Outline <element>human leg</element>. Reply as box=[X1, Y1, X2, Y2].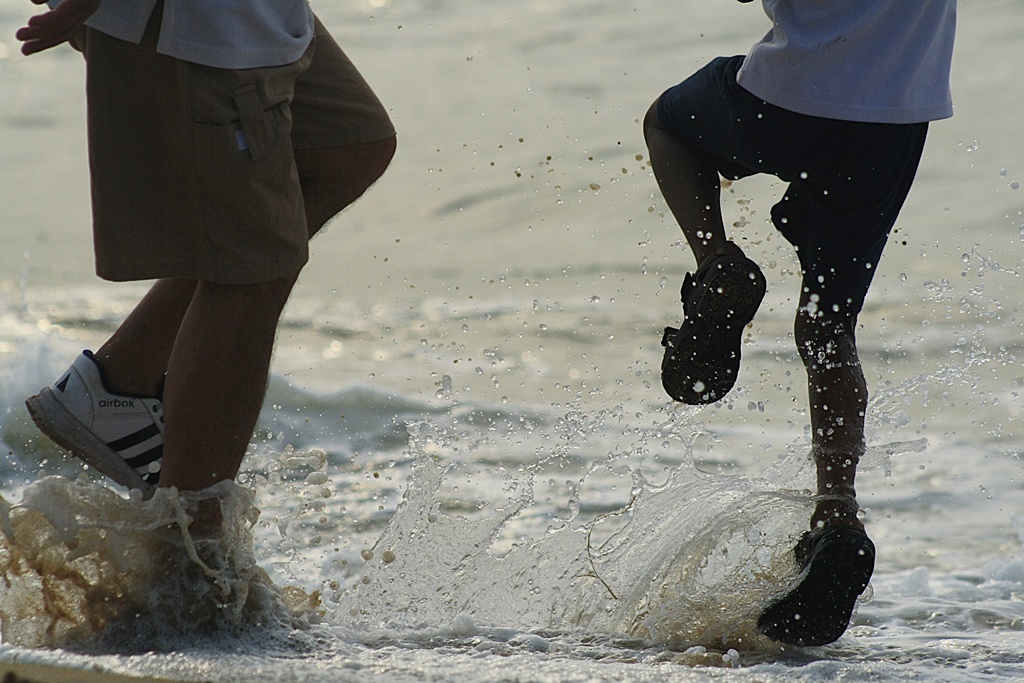
box=[140, 280, 286, 586].
